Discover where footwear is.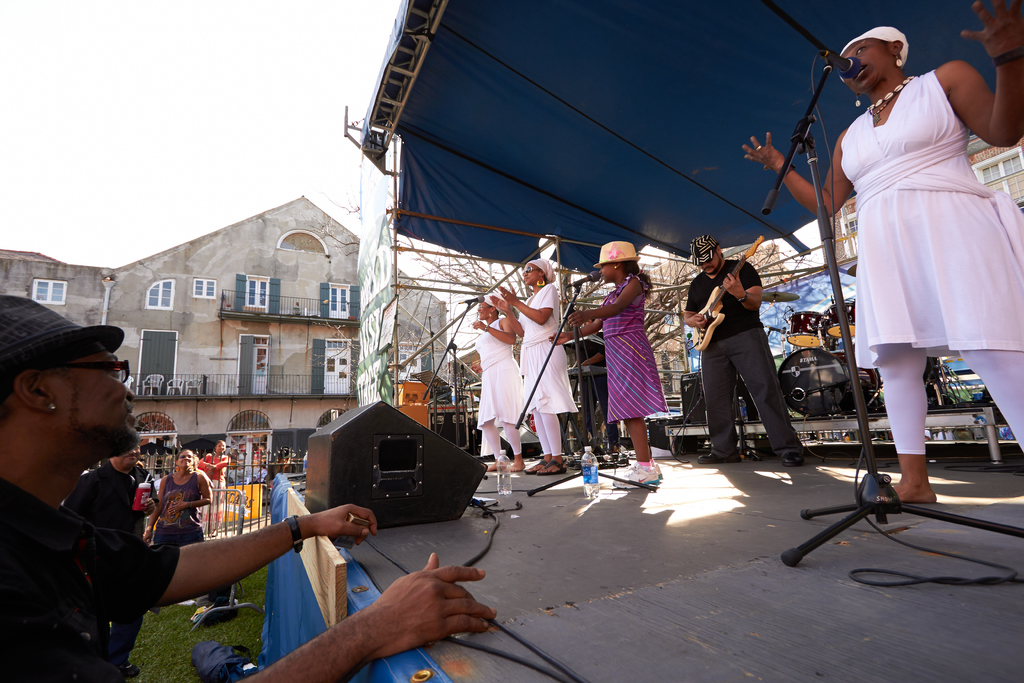
Discovered at [530, 456, 551, 472].
